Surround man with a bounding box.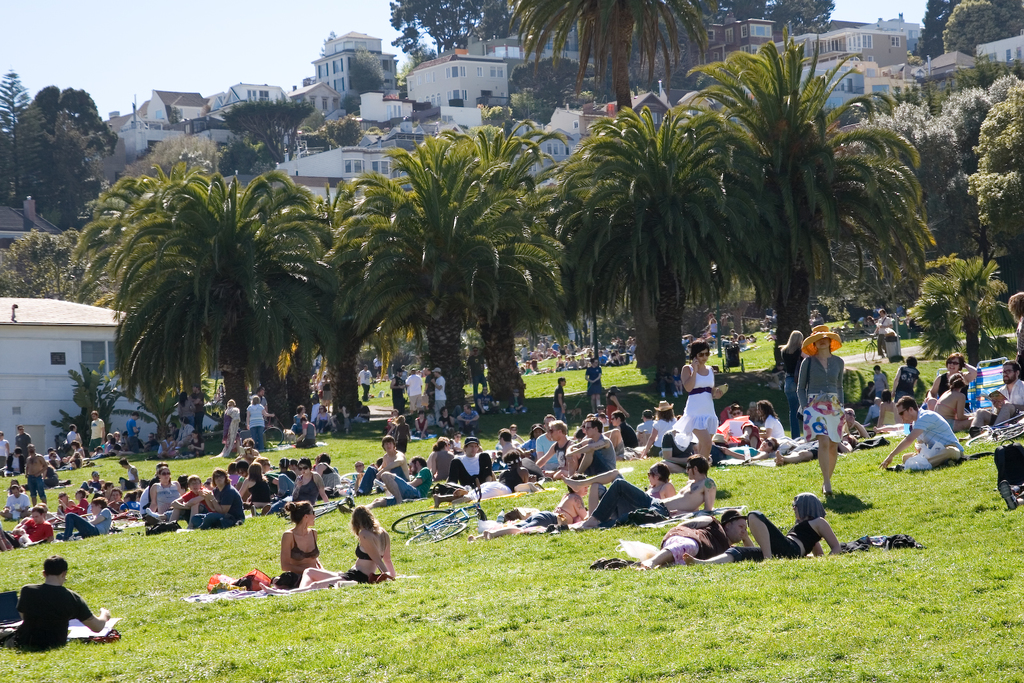
(x1=874, y1=396, x2=957, y2=472).
